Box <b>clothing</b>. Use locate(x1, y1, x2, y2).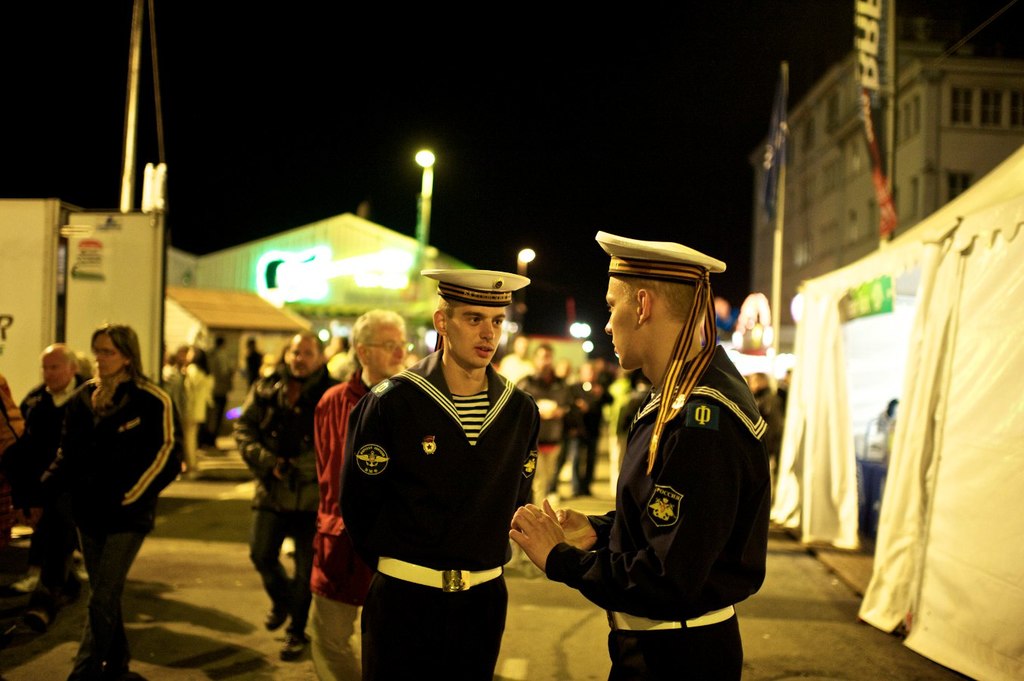
locate(308, 368, 375, 680).
